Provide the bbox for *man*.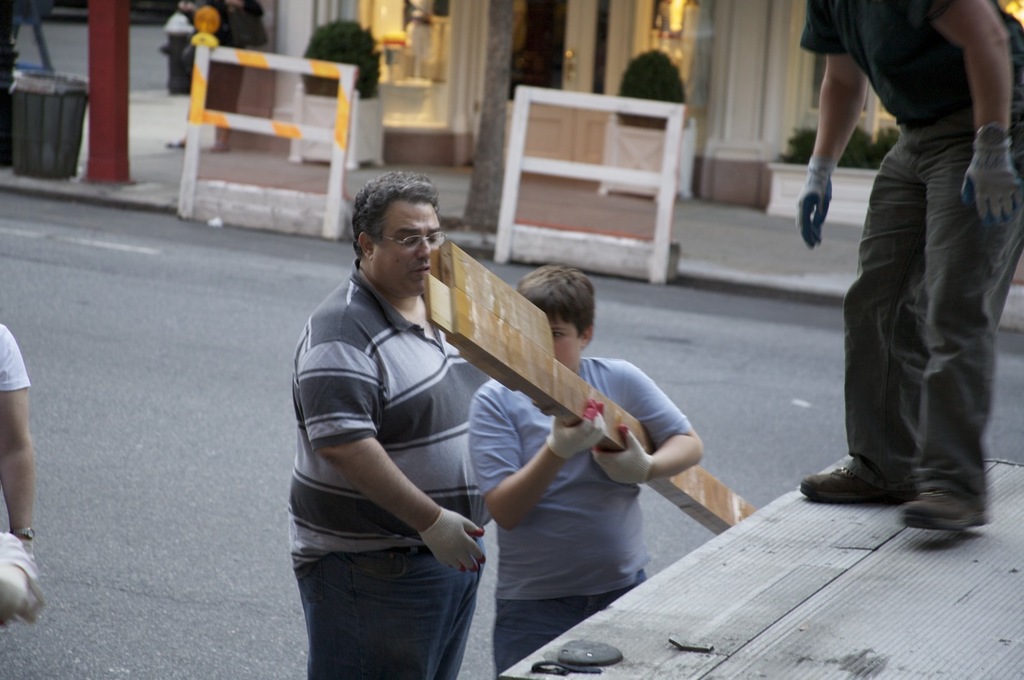
(left=293, top=168, right=618, bottom=678).
